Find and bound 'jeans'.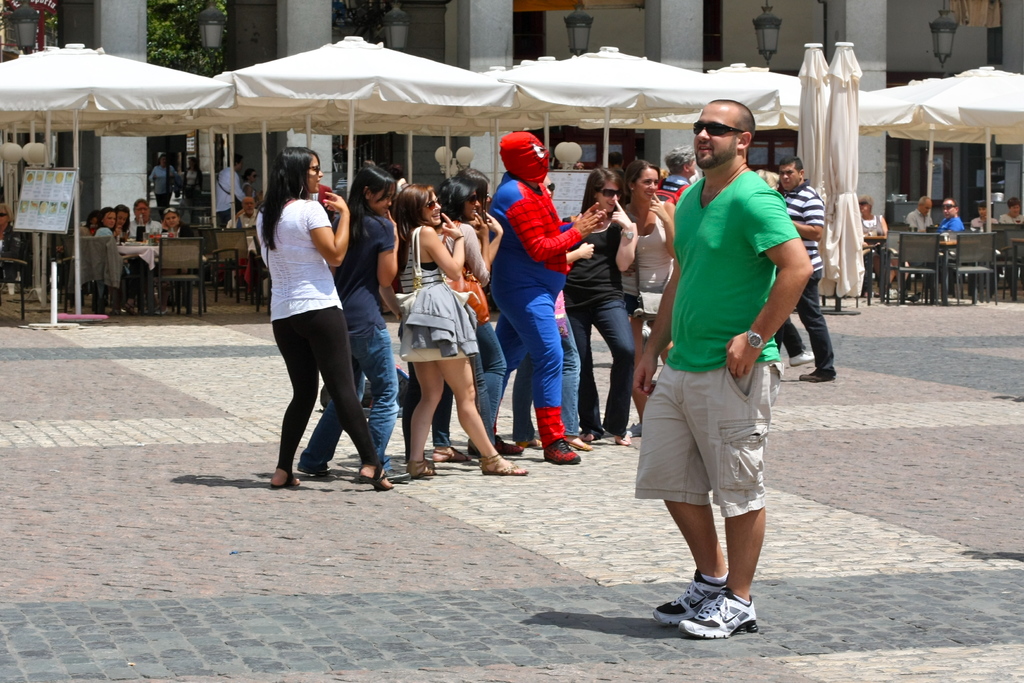
Bound: {"left": 507, "top": 312, "right": 582, "bottom": 441}.
